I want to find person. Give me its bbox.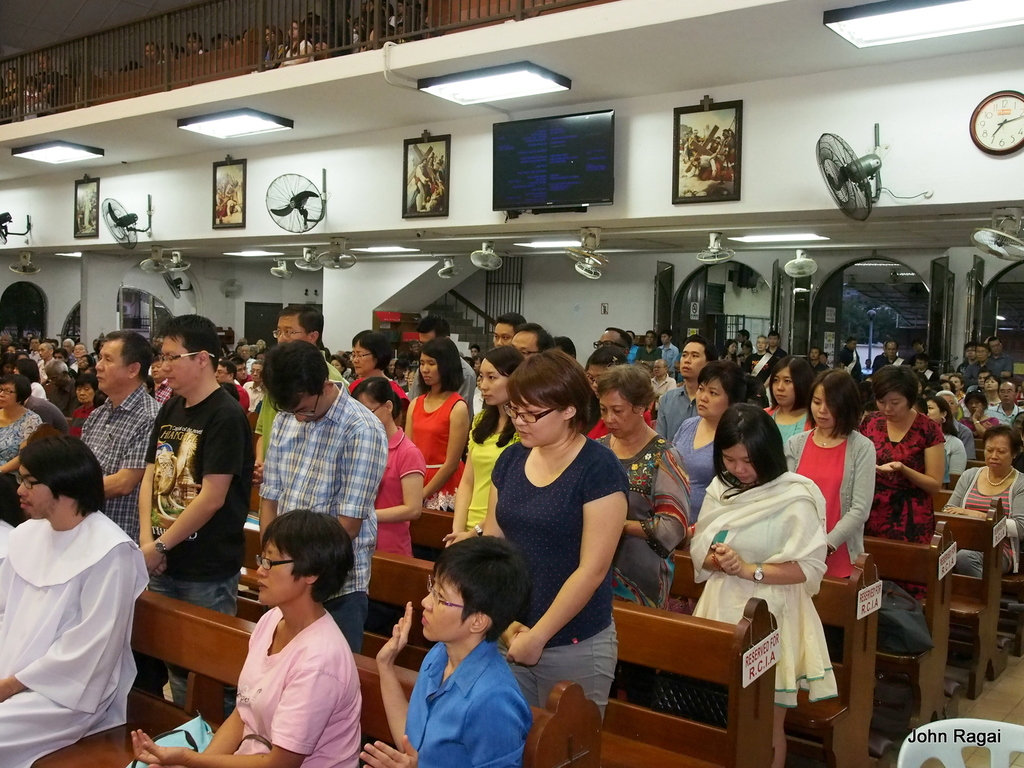
bbox(762, 355, 816, 444).
